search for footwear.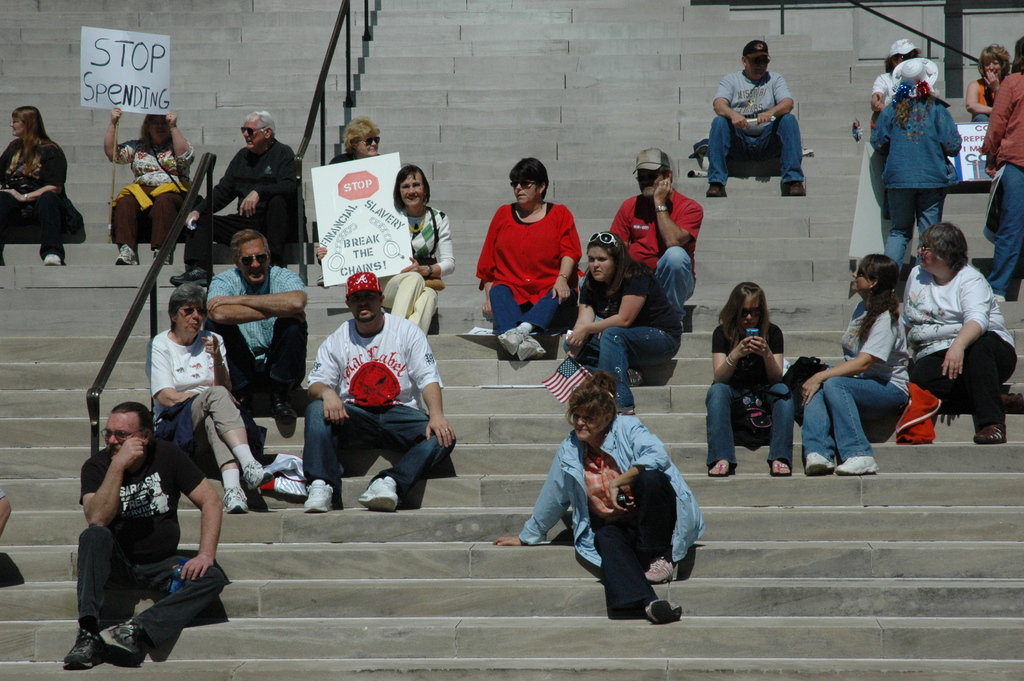
Found at x1=802, y1=448, x2=835, y2=477.
